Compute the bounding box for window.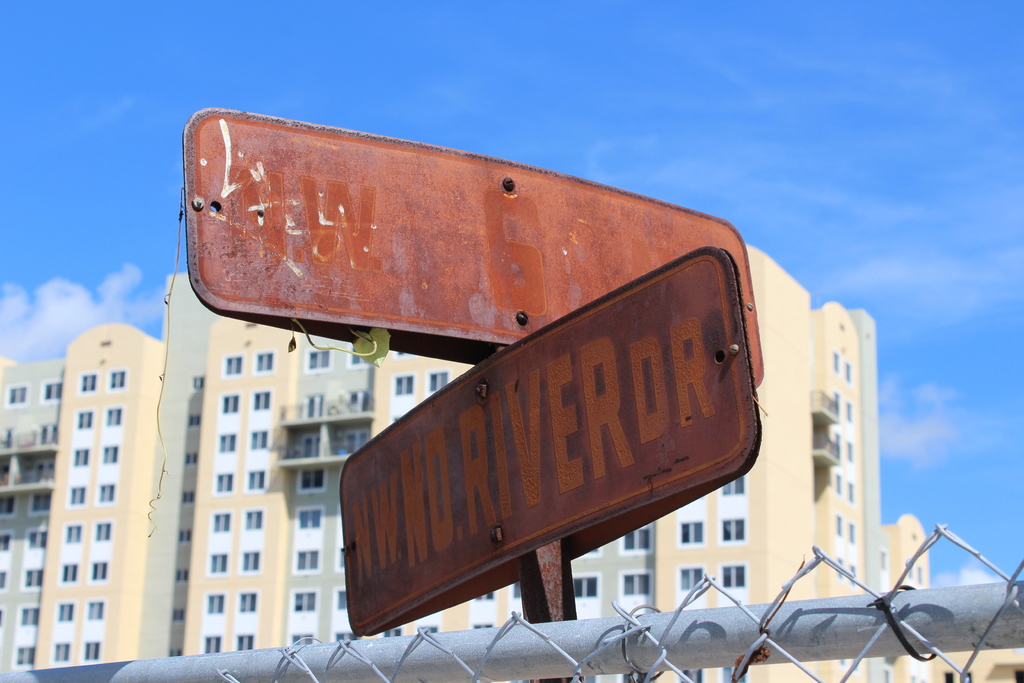
l=292, t=588, r=322, b=609.
